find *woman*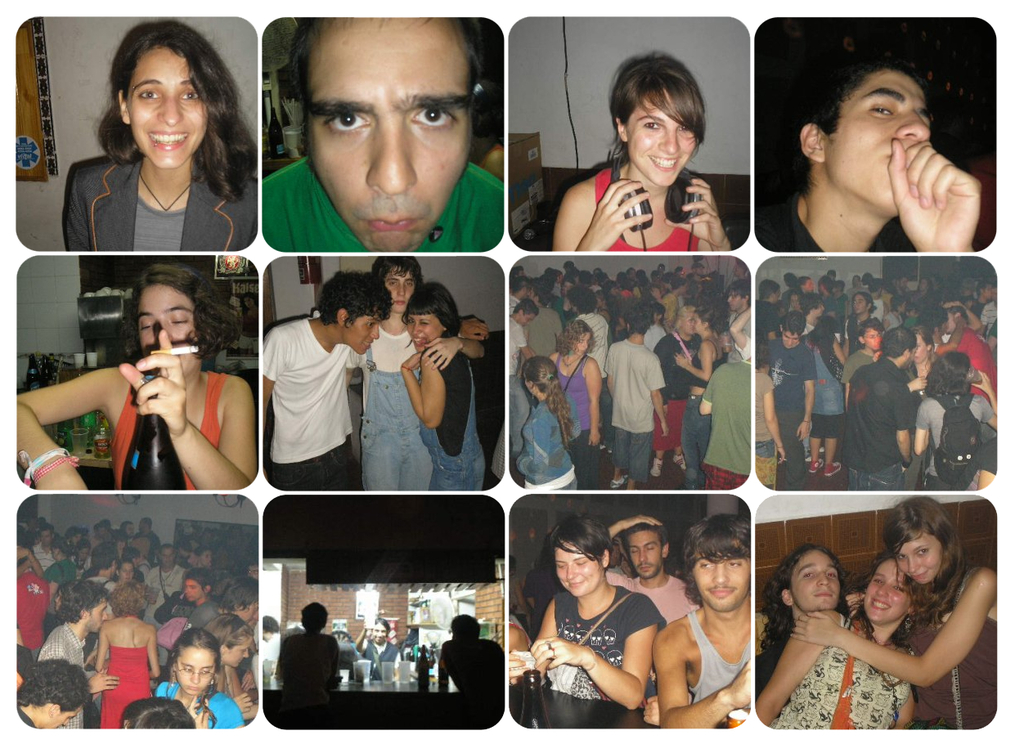
l=61, t=25, r=263, b=255
